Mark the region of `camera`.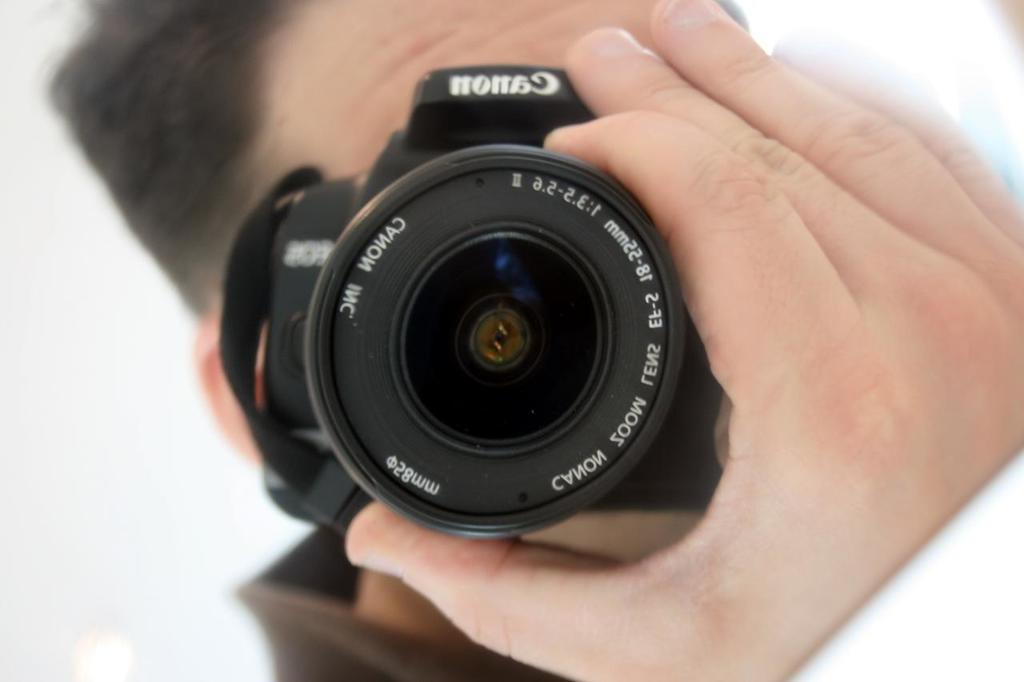
Region: 258 64 726 545.
